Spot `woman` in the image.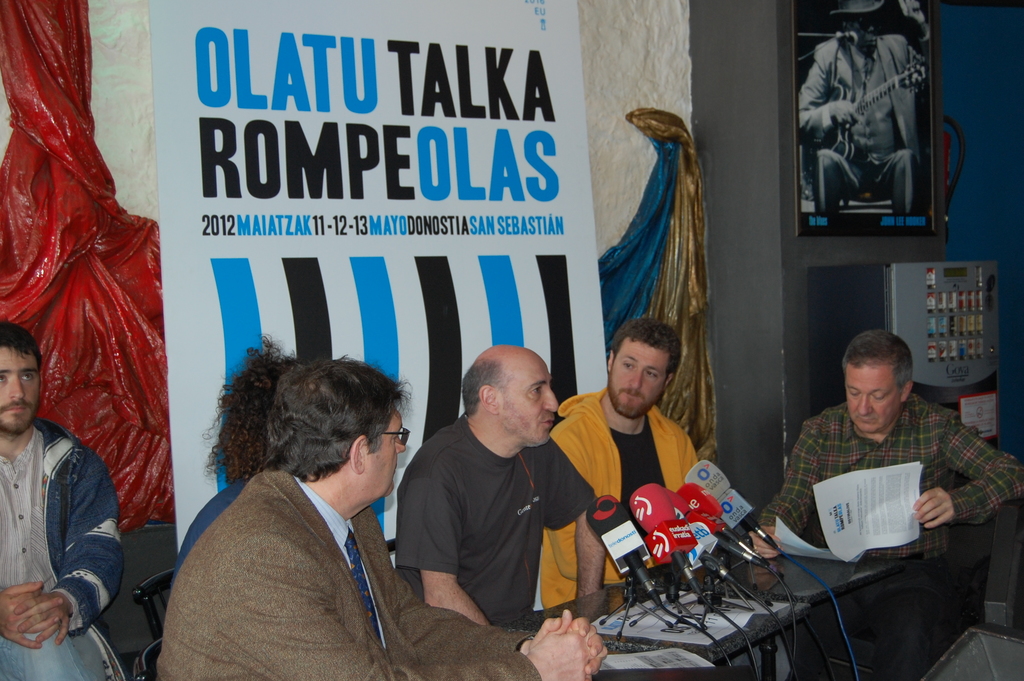
`woman` found at rect(175, 335, 307, 574).
